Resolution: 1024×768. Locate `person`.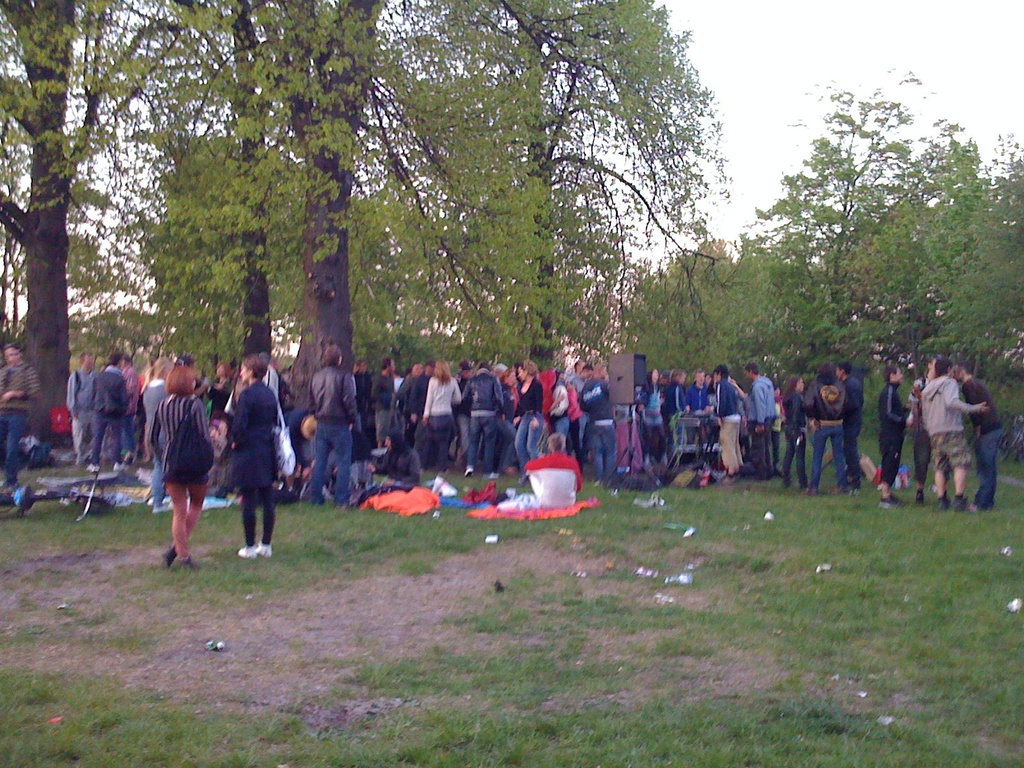
bbox(121, 349, 141, 464).
